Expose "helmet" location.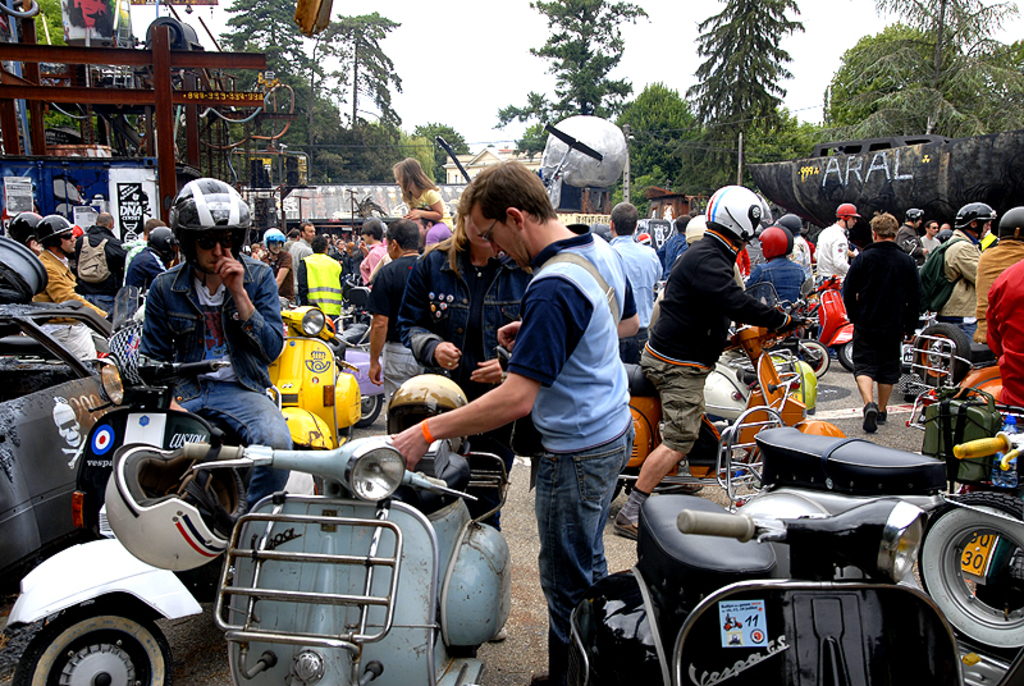
Exposed at <box>904,205,925,232</box>.
